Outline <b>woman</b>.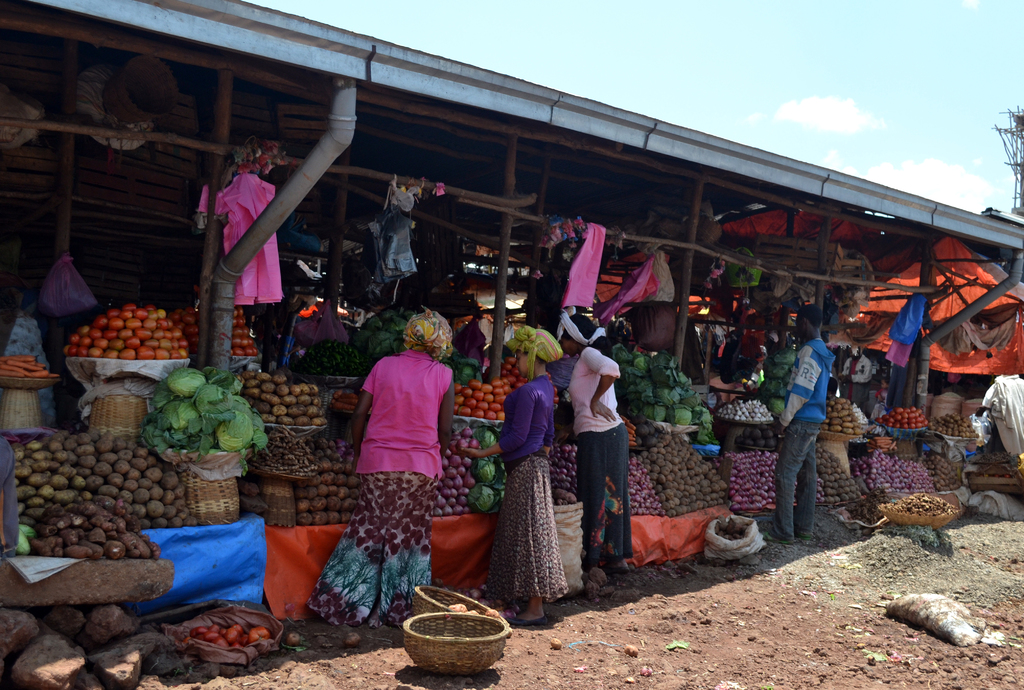
Outline: <bbox>559, 307, 629, 574</bbox>.
